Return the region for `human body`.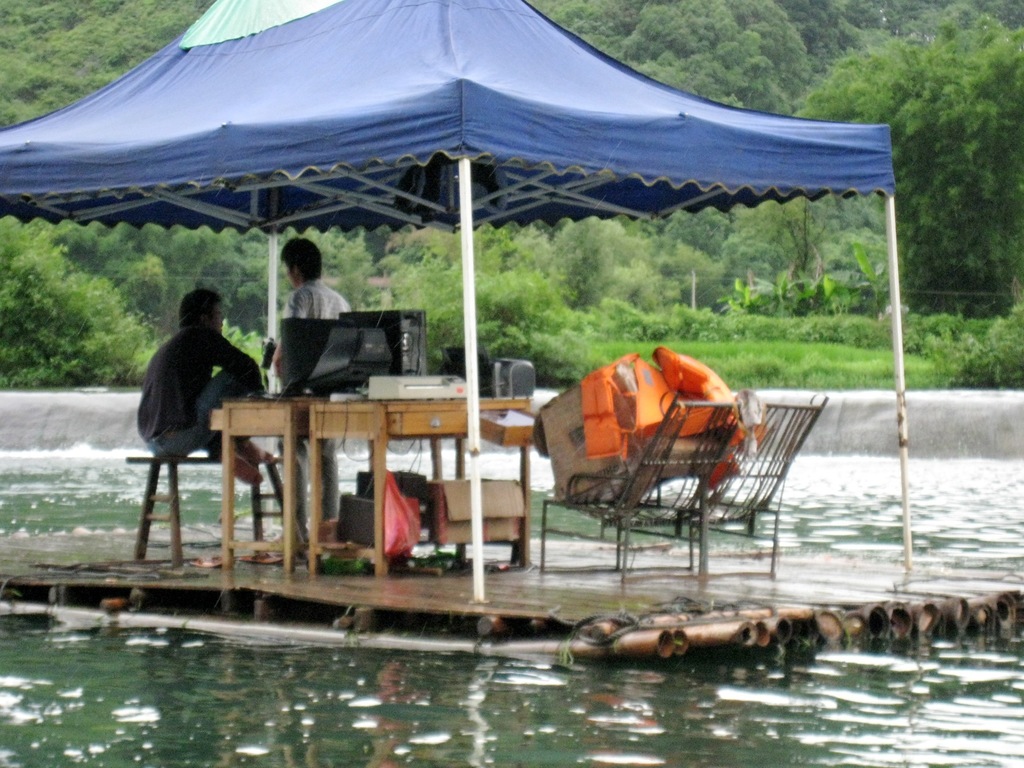
128 264 248 575.
